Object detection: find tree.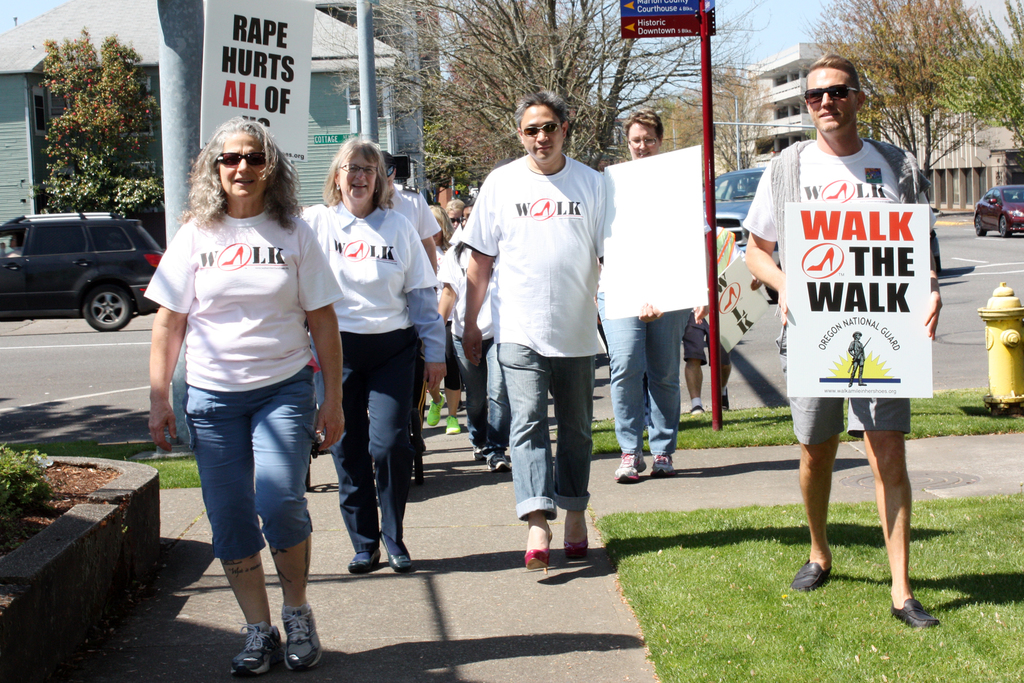
bbox=(310, 0, 764, 204).
